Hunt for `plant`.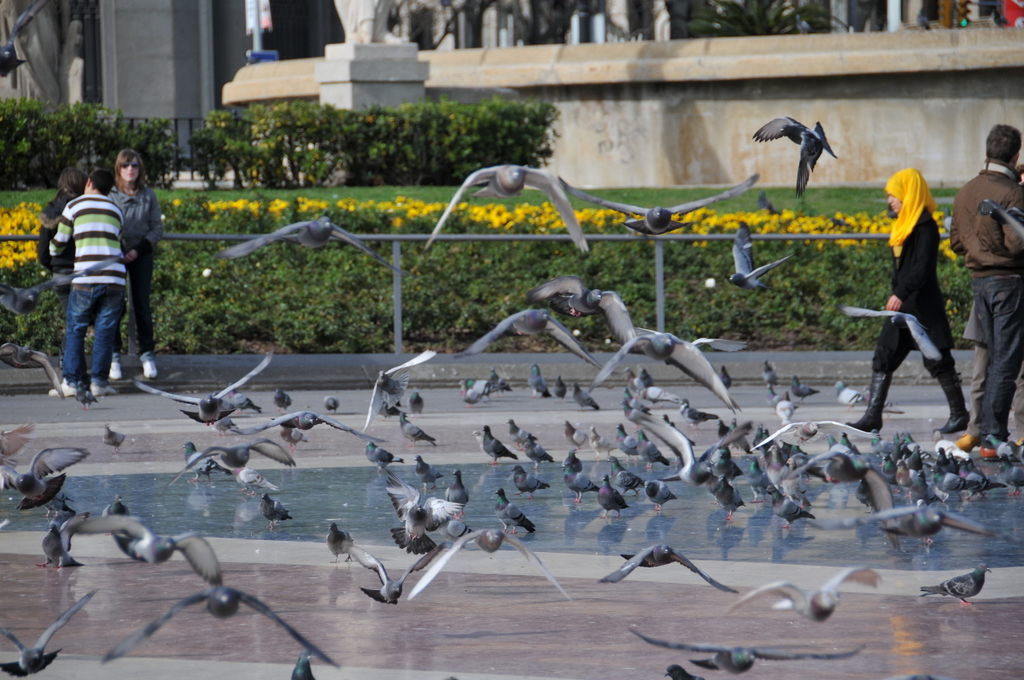
Hunted down at {"x1": 666, "y1": 0, "x2": 861, "y2": 36}.
